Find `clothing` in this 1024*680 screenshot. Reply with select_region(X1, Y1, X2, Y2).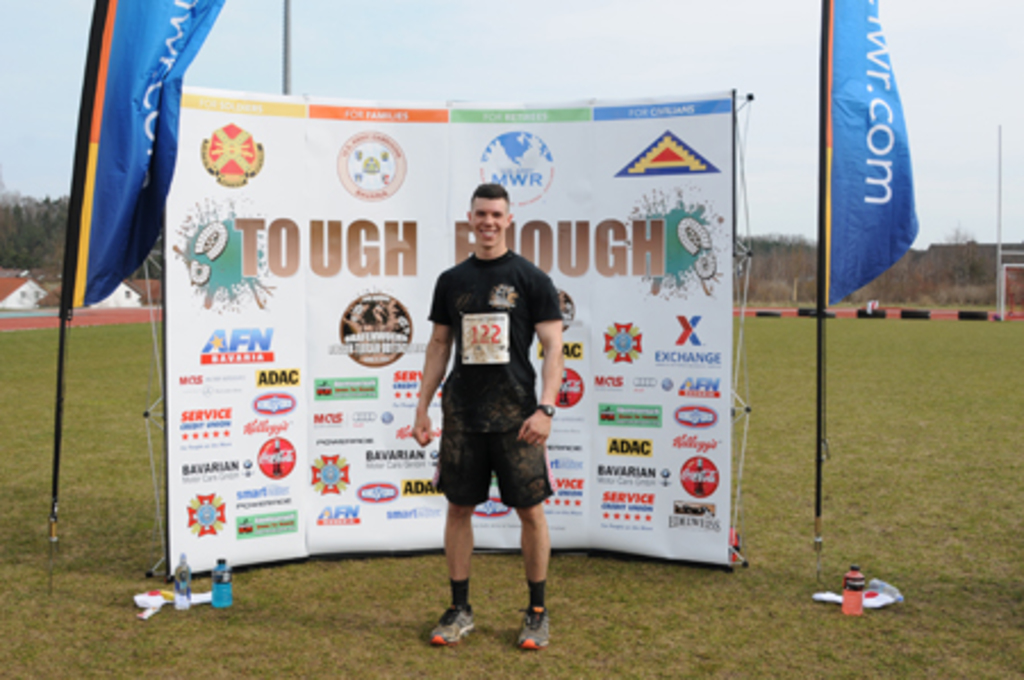
select_region(428, 246, 564, 612).
